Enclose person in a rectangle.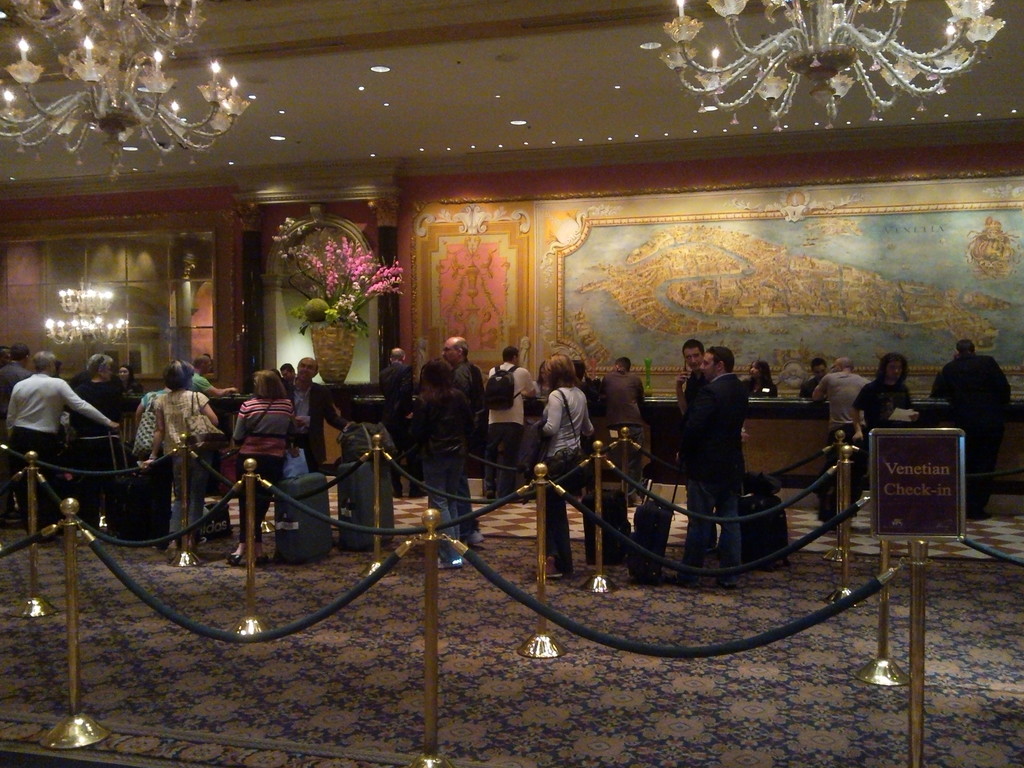
<region>444, 331, 479, 438</region>.
